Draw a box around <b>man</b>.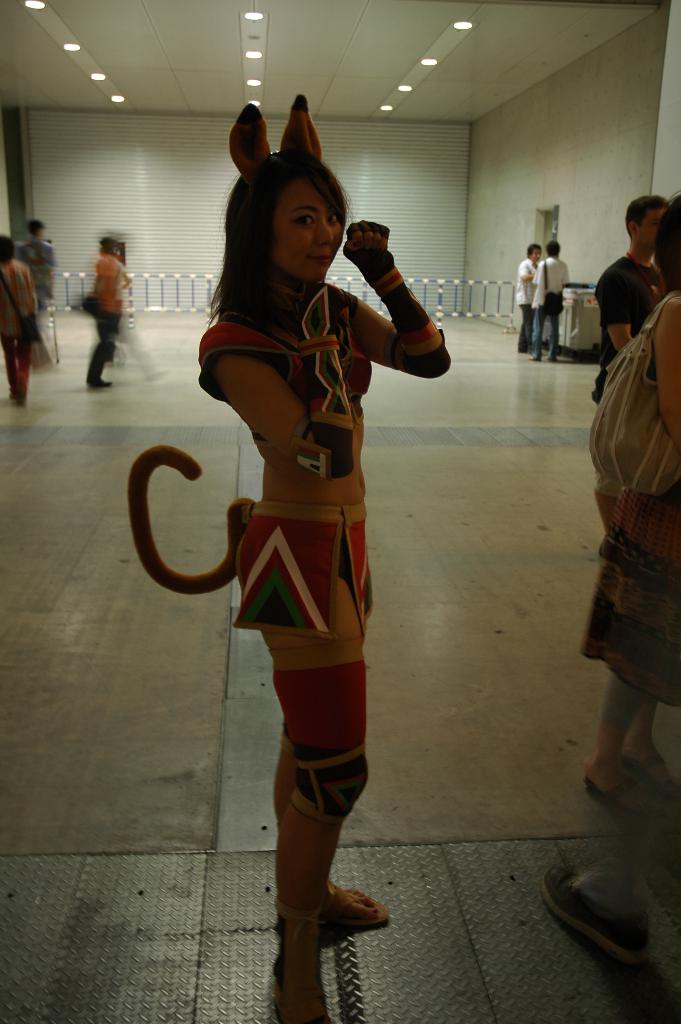
<region>11, 215, 58, 322</region>.
